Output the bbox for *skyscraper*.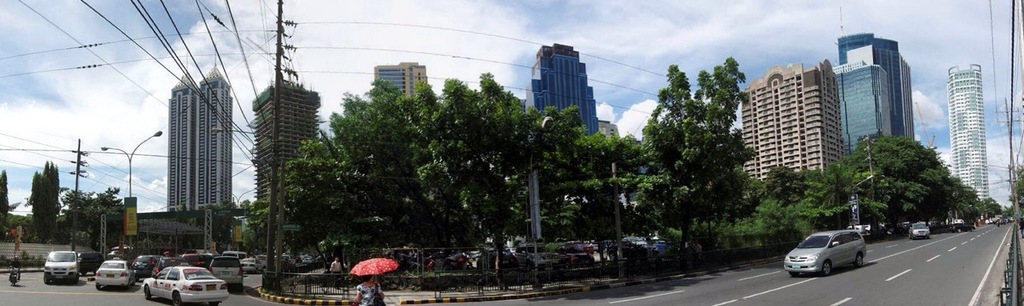
left=372, top=55, right=433, bottom=104.
